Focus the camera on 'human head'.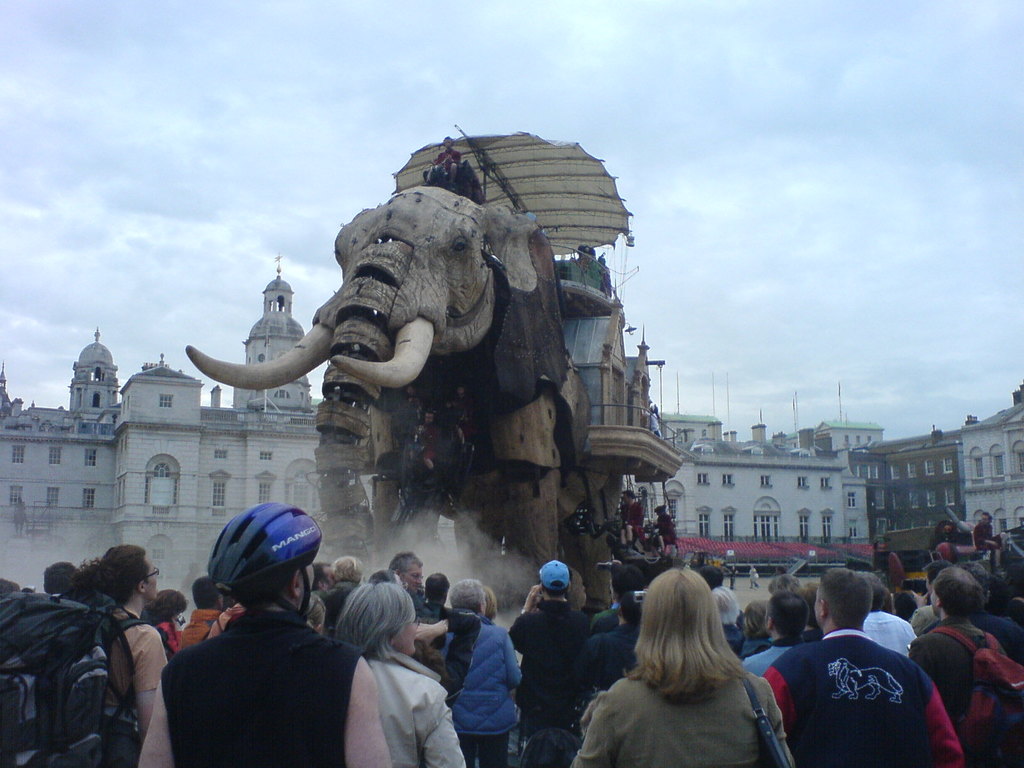
Focus region: pyautogui.locateOnScreen(627, 556, 744, 697).
